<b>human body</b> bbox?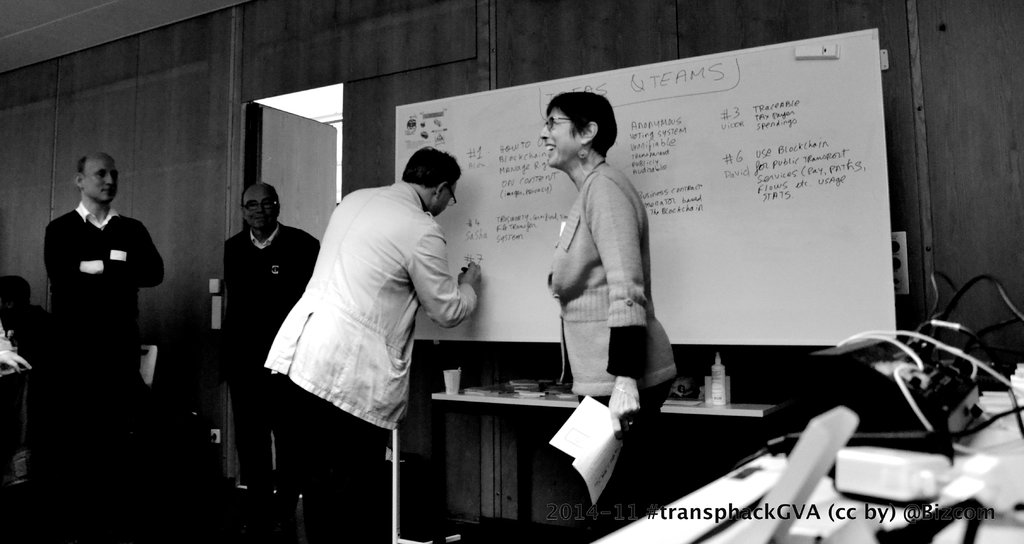
left=535, top=91, right=679, bottom=443
